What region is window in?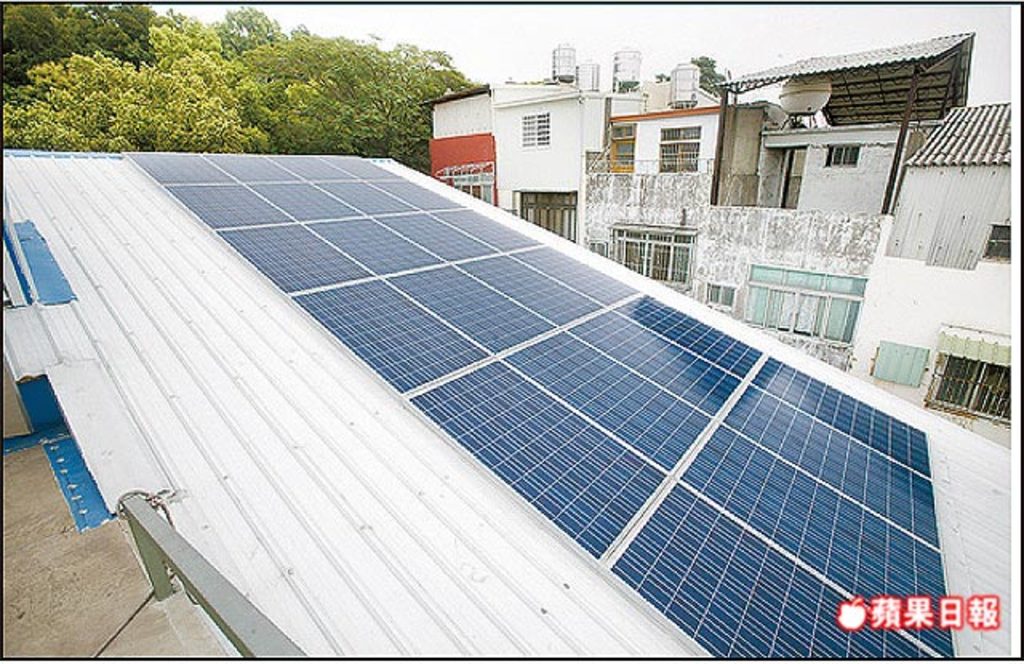
{"left": 987, "top": 230, "right": 1018, "bottom": 259}.
